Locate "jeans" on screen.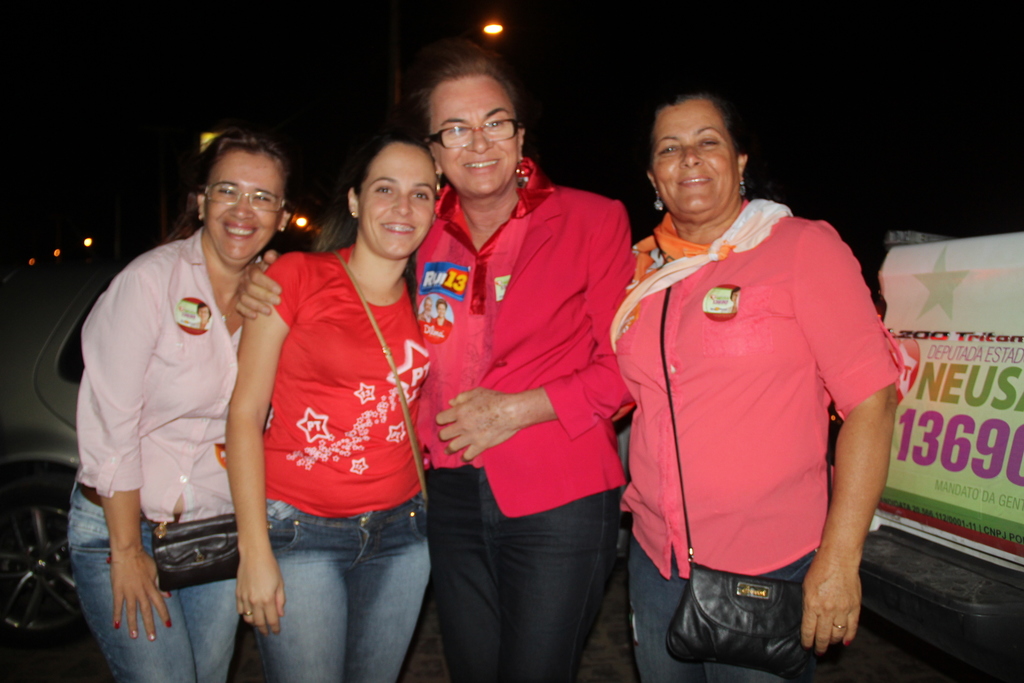
On screen at BBox(628, 533, 817, 682).
